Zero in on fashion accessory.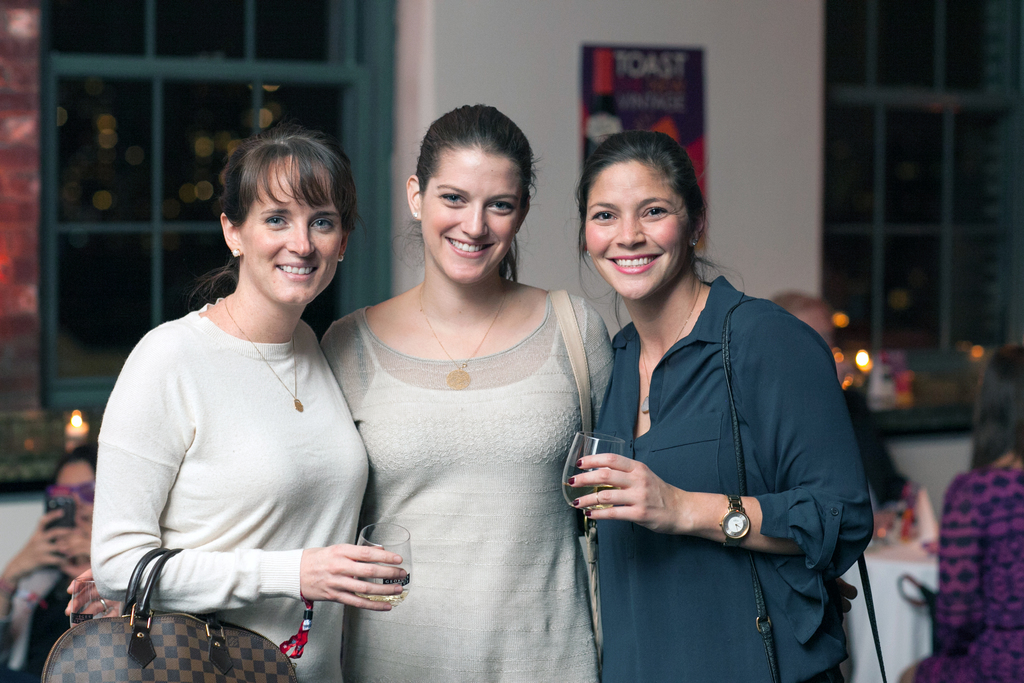
Zeroed in: box(227, 248, 241, 259).
